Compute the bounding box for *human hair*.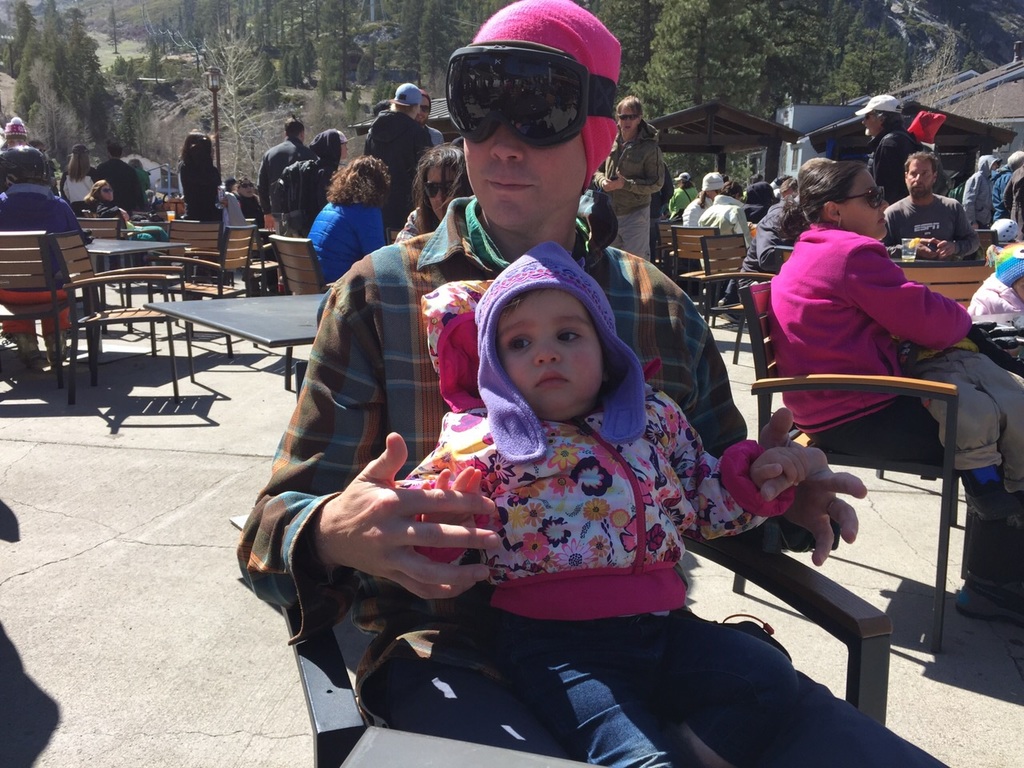
[494,290,602,354].
